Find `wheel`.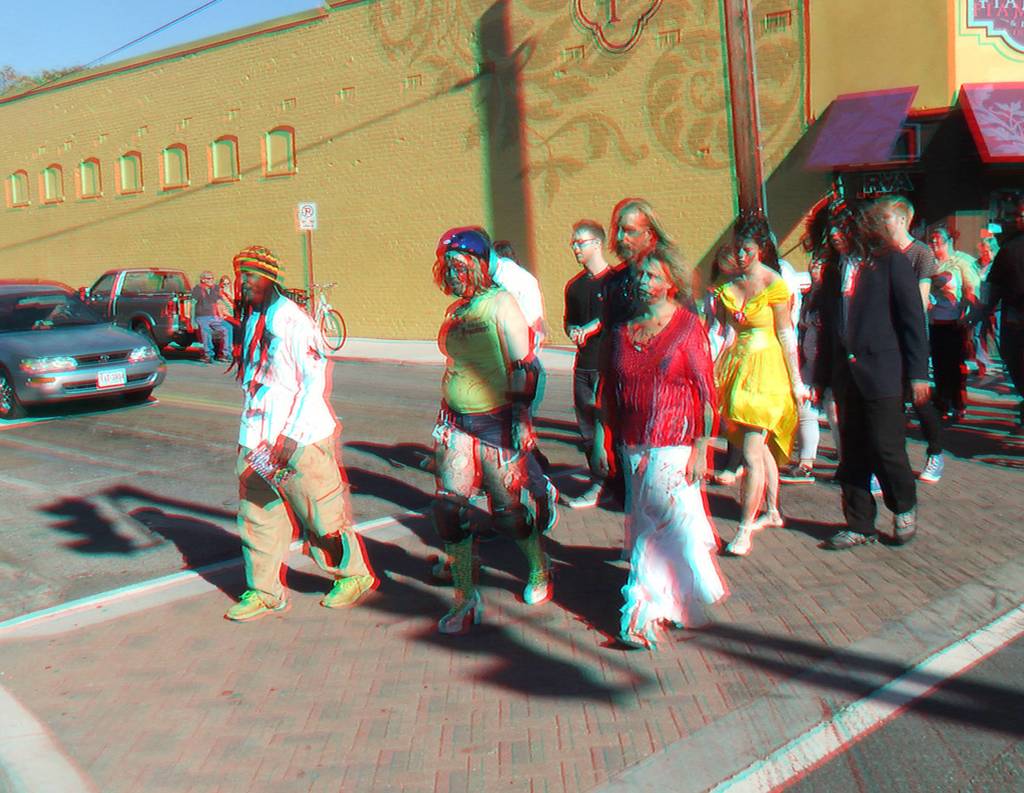
bbox=[0, 370, 24, 420].
